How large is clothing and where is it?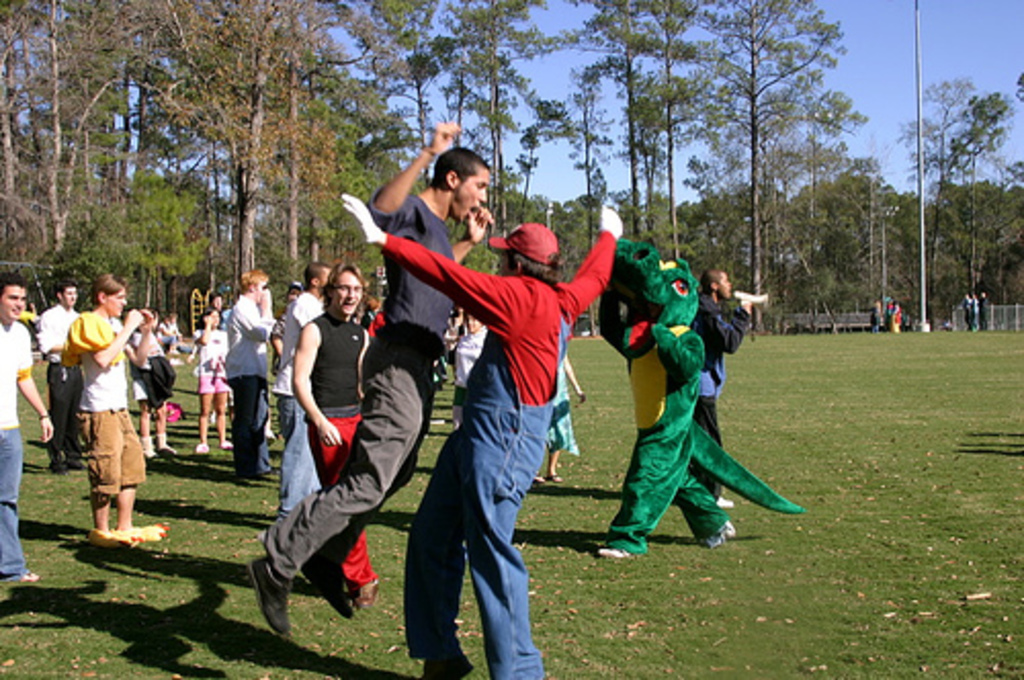
Bounding box: 598 287 809 555.
